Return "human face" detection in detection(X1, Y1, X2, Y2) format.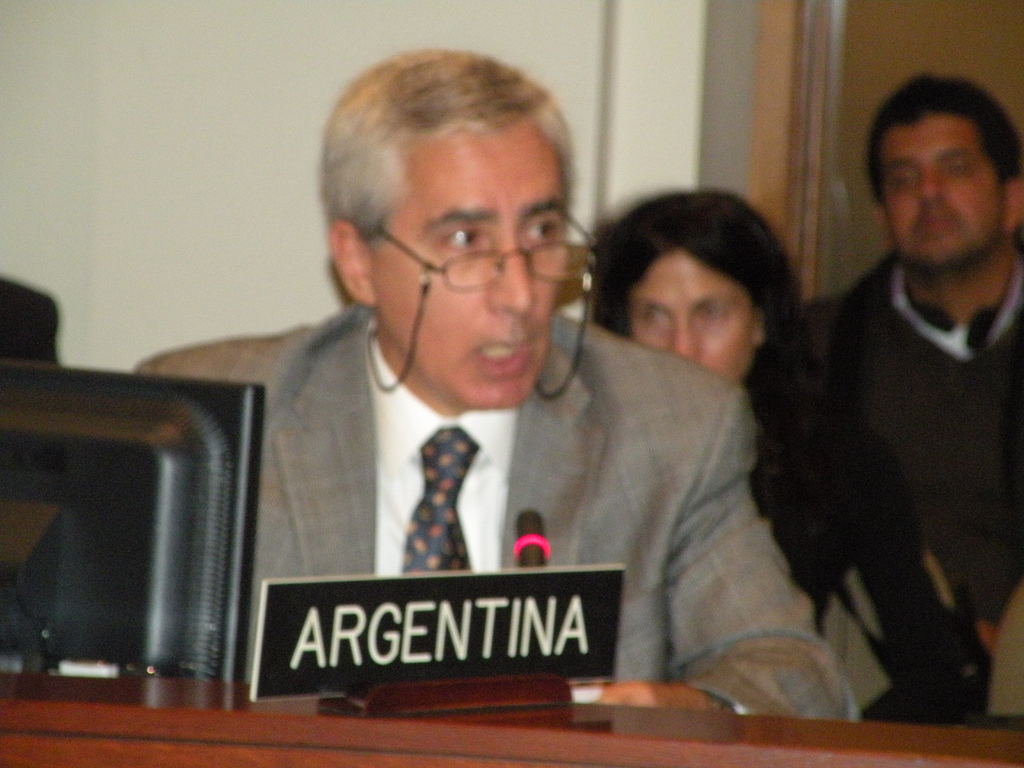
detection(891, 120, 1001, 271).
